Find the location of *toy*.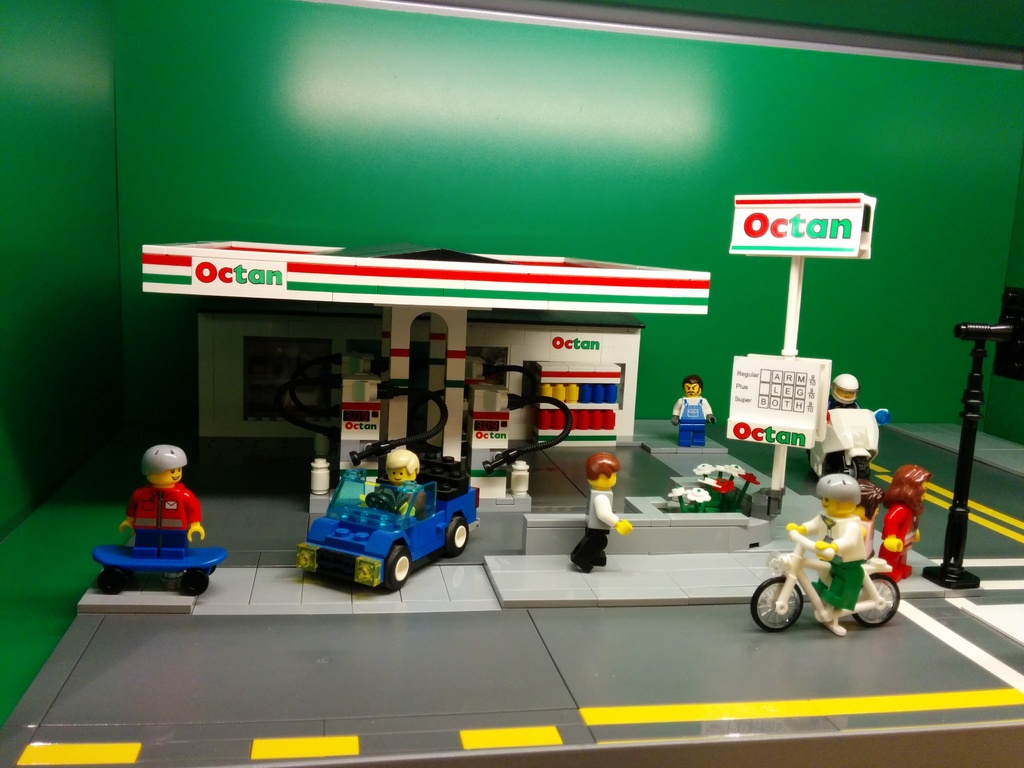
Location: rect(821, 373, 867, 420).
